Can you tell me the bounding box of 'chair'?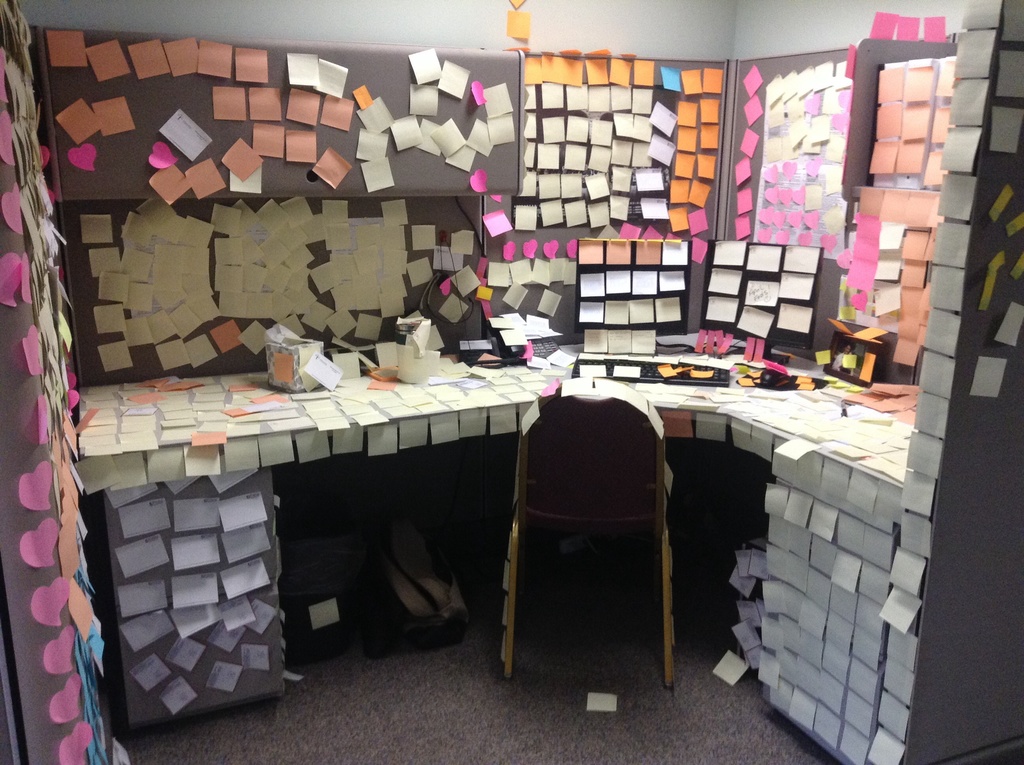
crop(503, 376, 672, 688).
